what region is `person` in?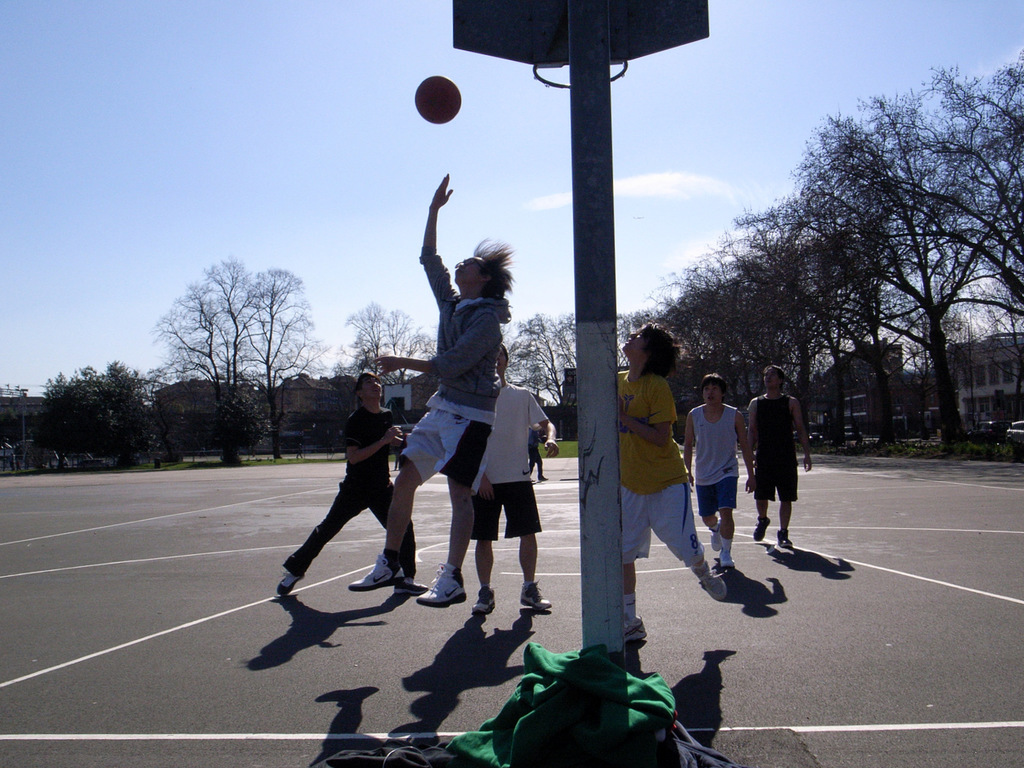
[342,171,518,607].
